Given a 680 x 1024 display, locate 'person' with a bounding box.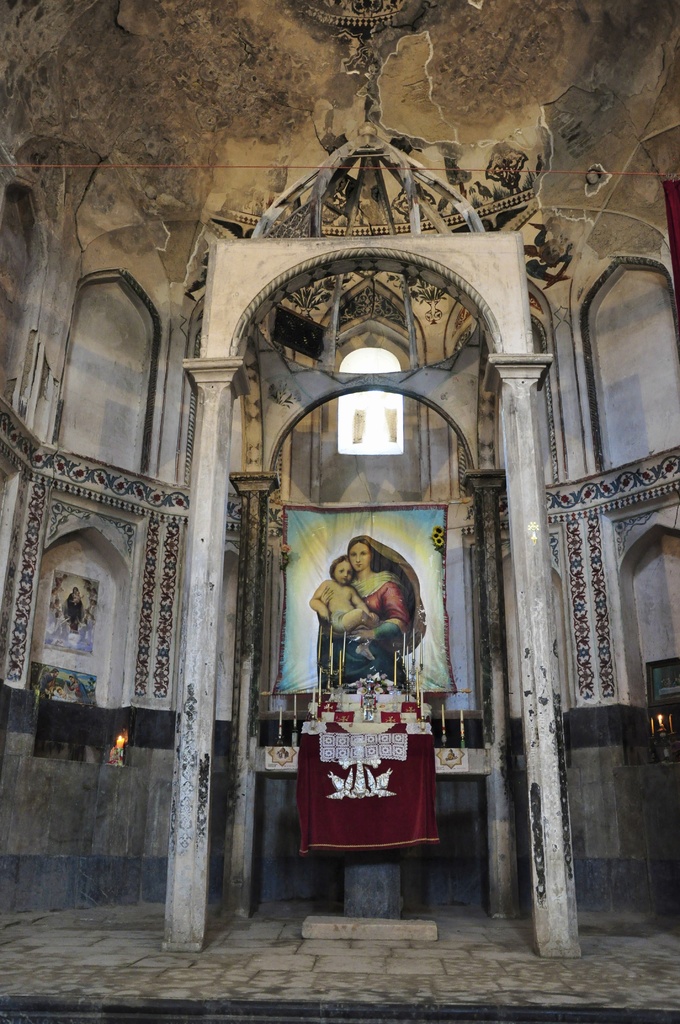
Located: {"left": 316, "top": 536, "right": 440, "bottom": 692}.
